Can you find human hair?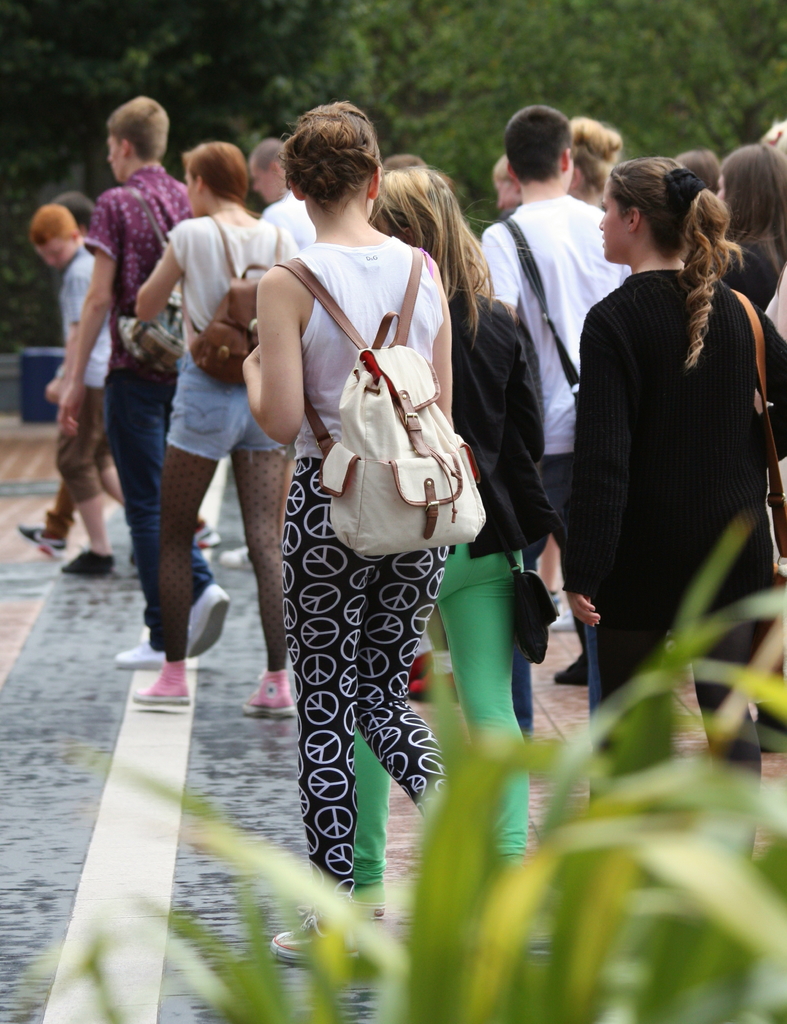
Yes, bounding box: <box>681,146,720,193</box>.
